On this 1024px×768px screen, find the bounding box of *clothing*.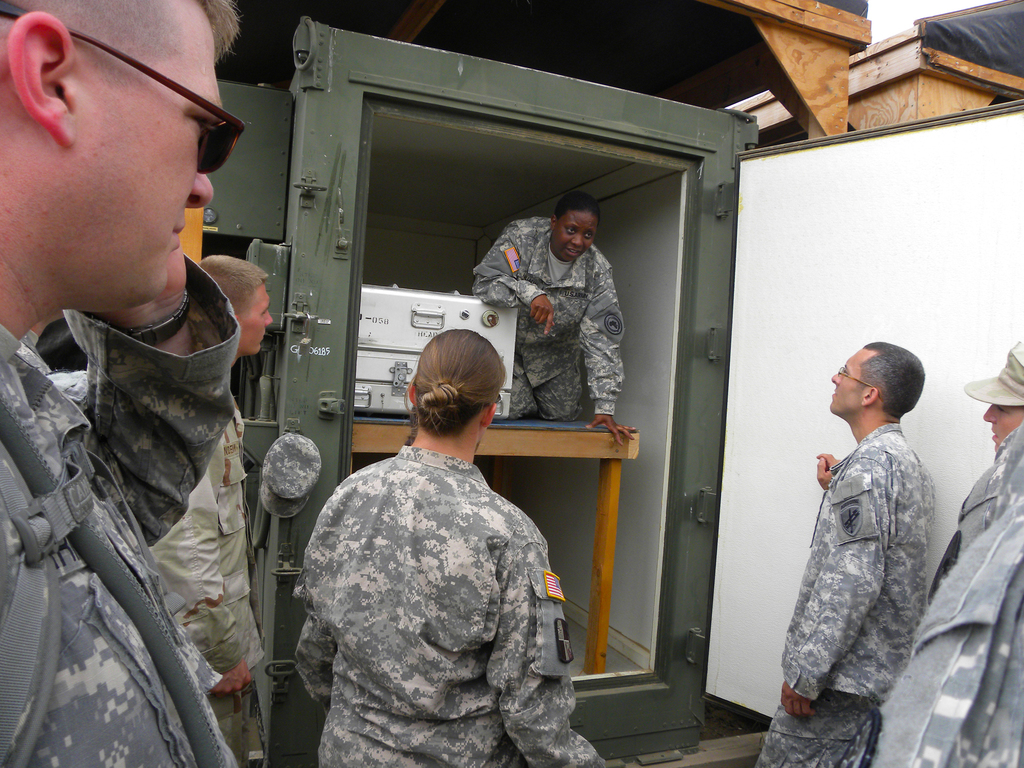
Bounding box: pyautogui.locateOnScreen(147, 406, 266, 767).
